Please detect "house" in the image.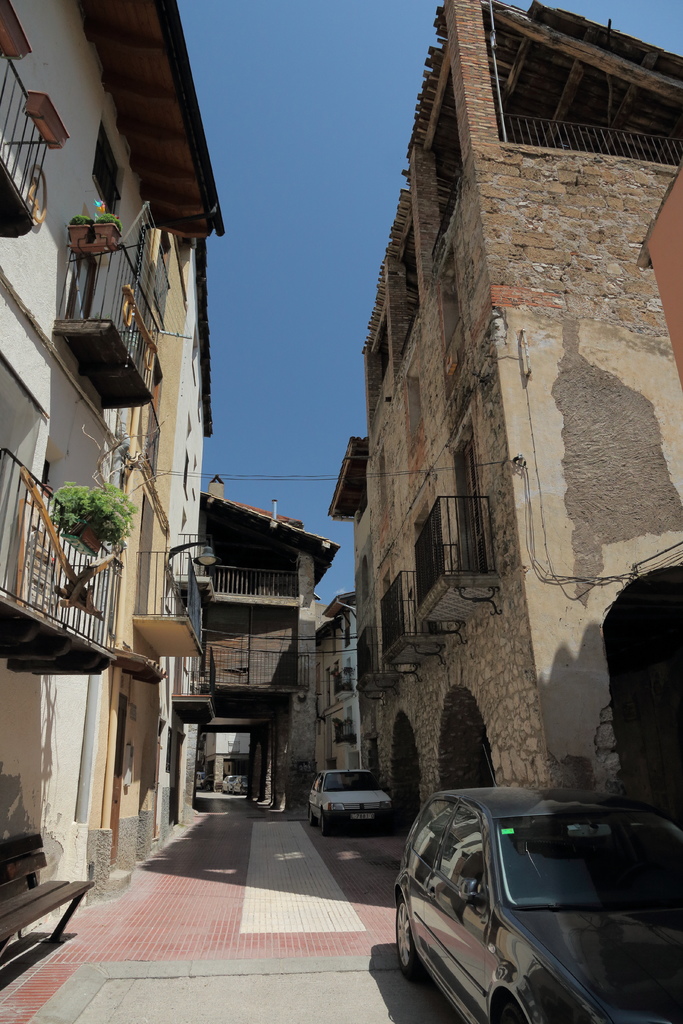
box(313, 588, 369, 776).
